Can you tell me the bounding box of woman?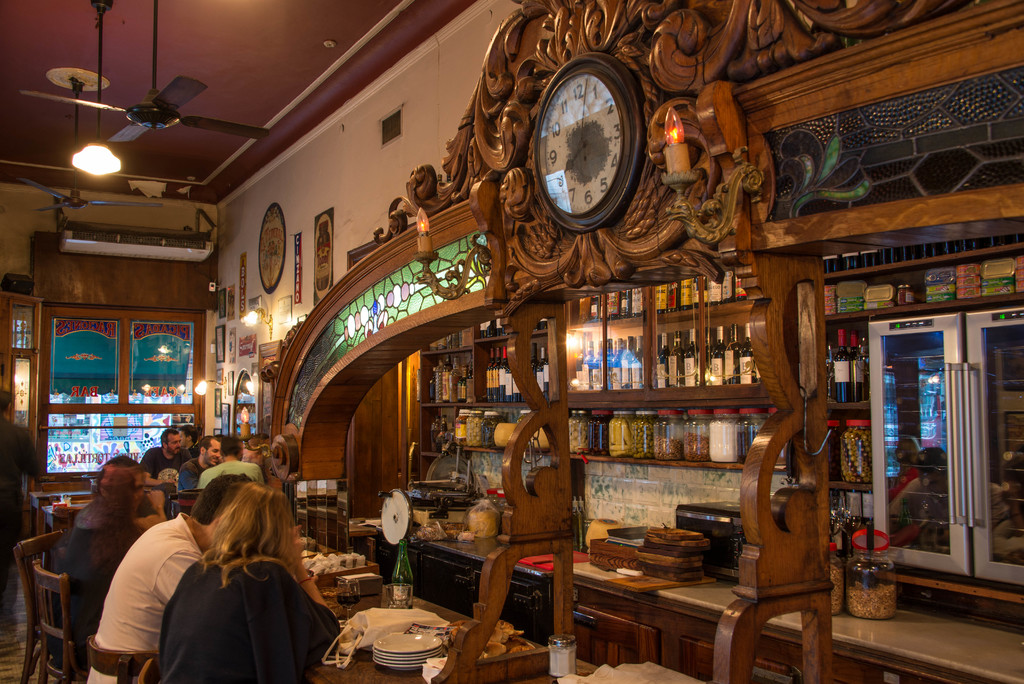
52, 462, 150, 672.
